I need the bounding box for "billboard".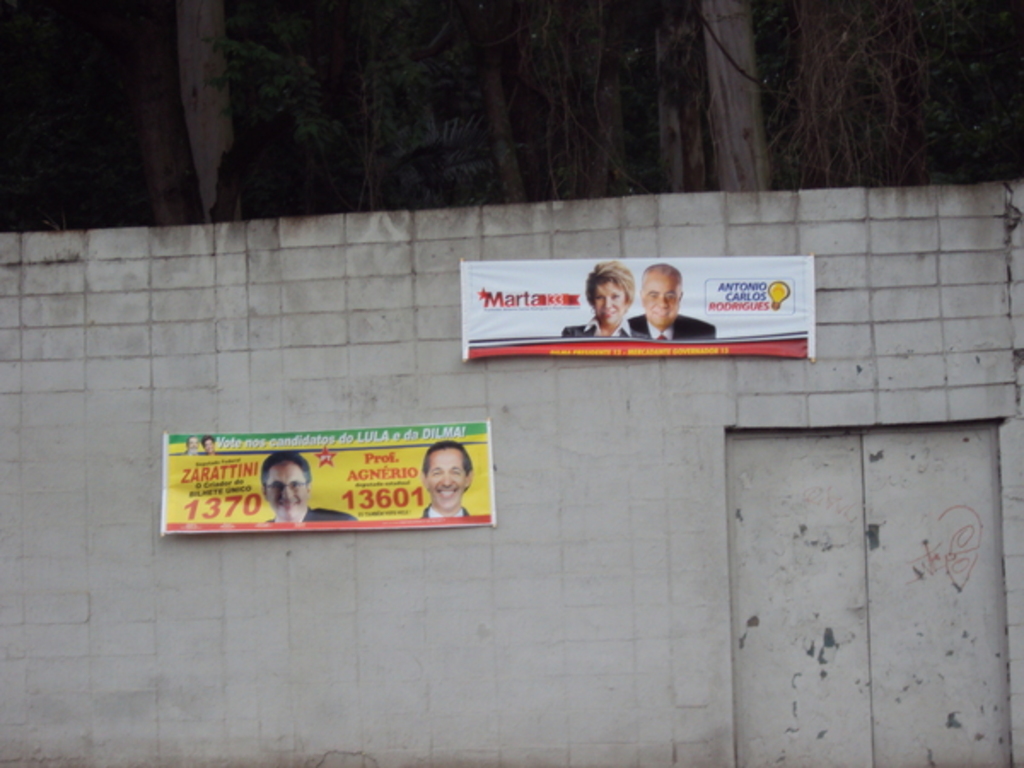
Here it is: (169,435,495,551).
